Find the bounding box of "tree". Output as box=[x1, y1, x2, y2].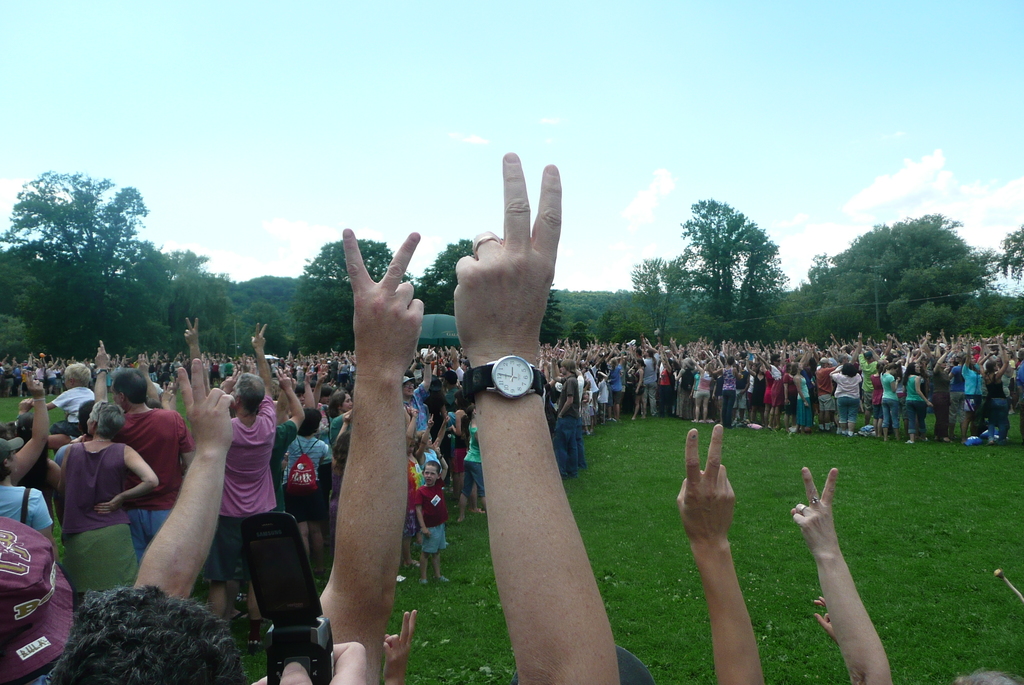
box=[158, 246, 207, 331].
